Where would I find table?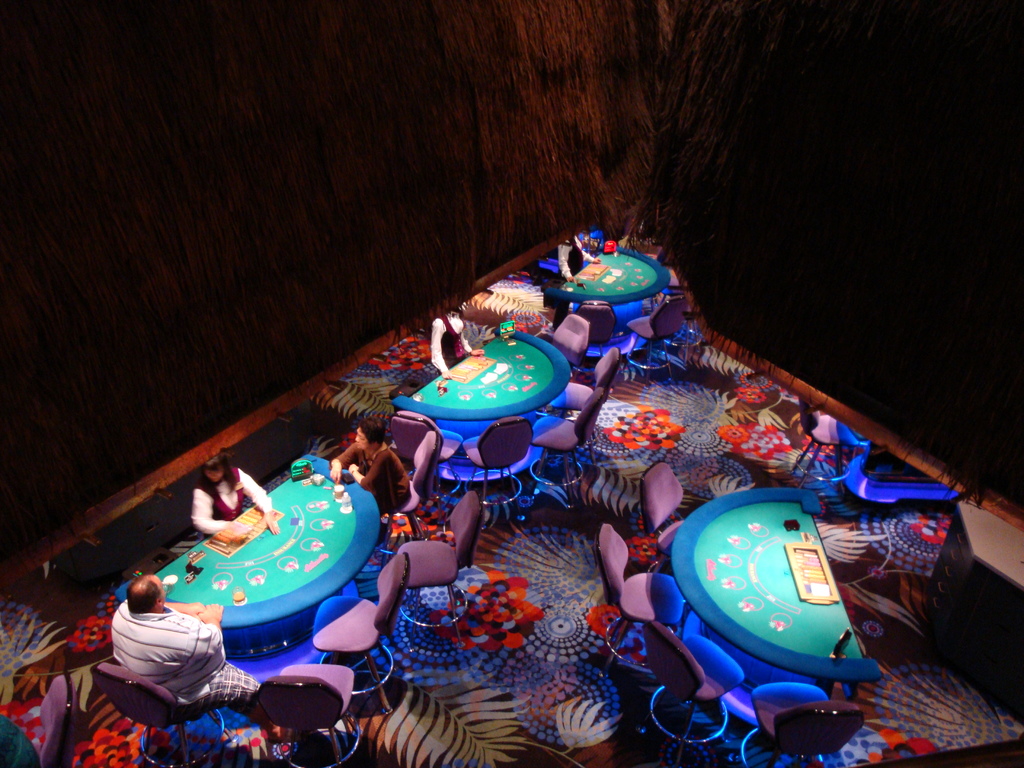
At BBox(115, 452, 381, 680).
